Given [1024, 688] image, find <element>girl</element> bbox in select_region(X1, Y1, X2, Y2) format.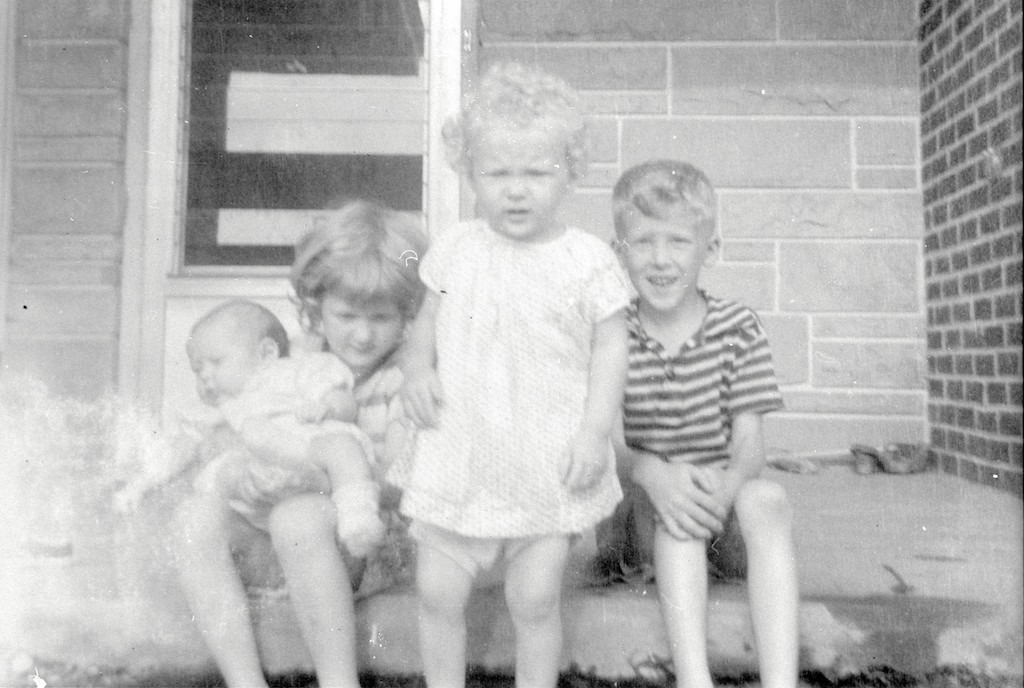
select_region(165, 198, 412, 687).
